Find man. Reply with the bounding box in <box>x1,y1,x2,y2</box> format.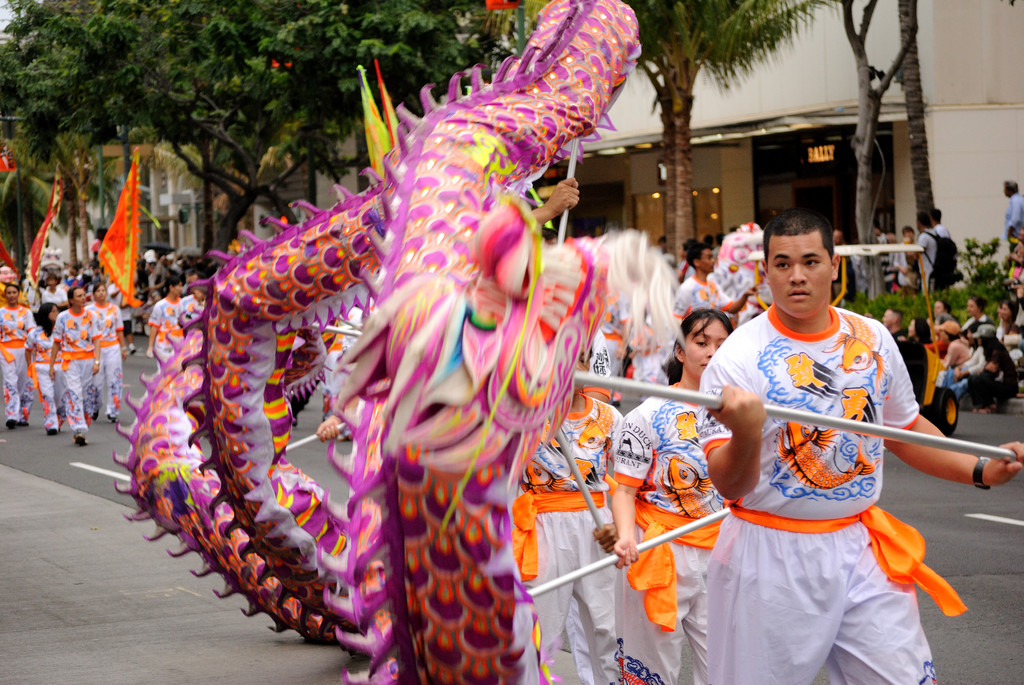
<box>675,236,754,313</box>.
